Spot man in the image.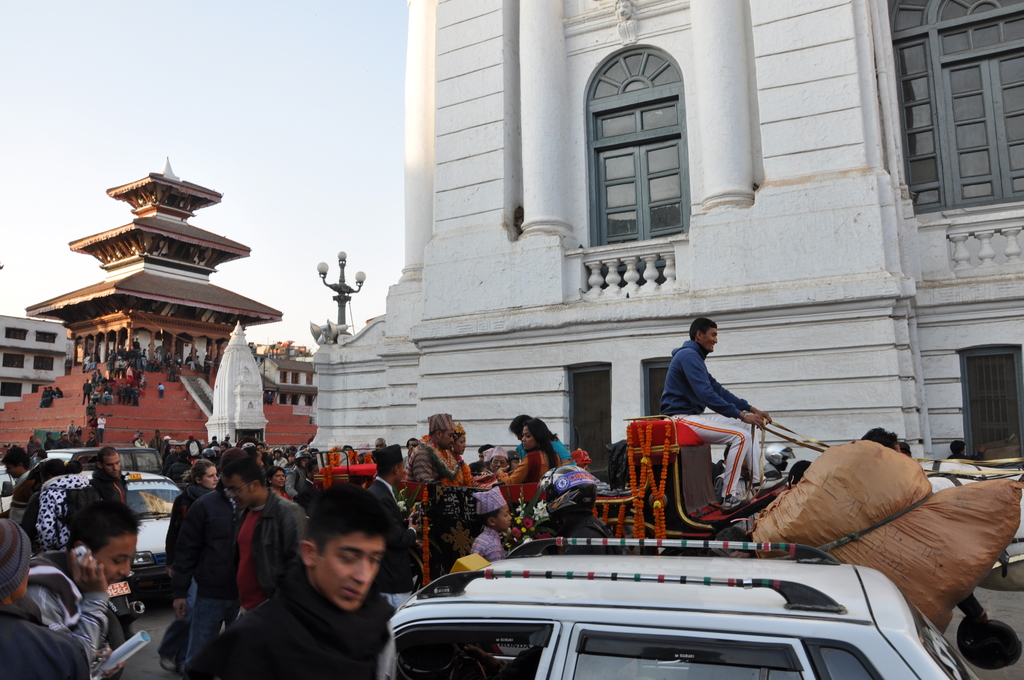
man found at x1=299 y1=455 x2=326 y2=519.
